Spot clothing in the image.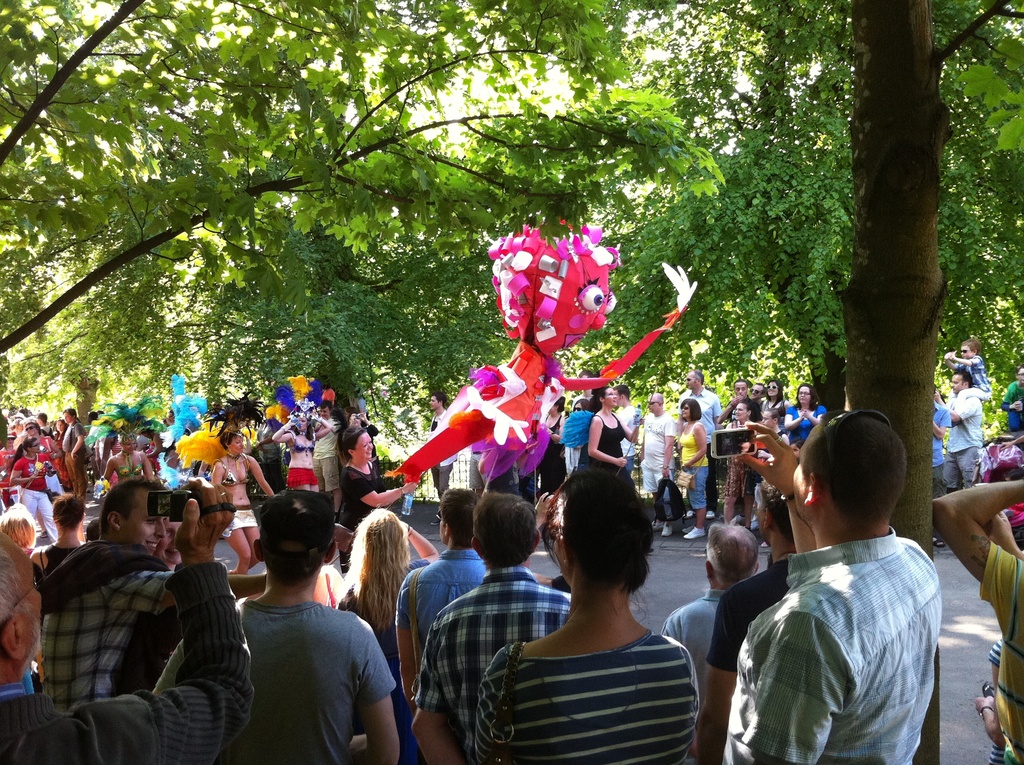
clothing found at locate(291, 463, 314, 485).
